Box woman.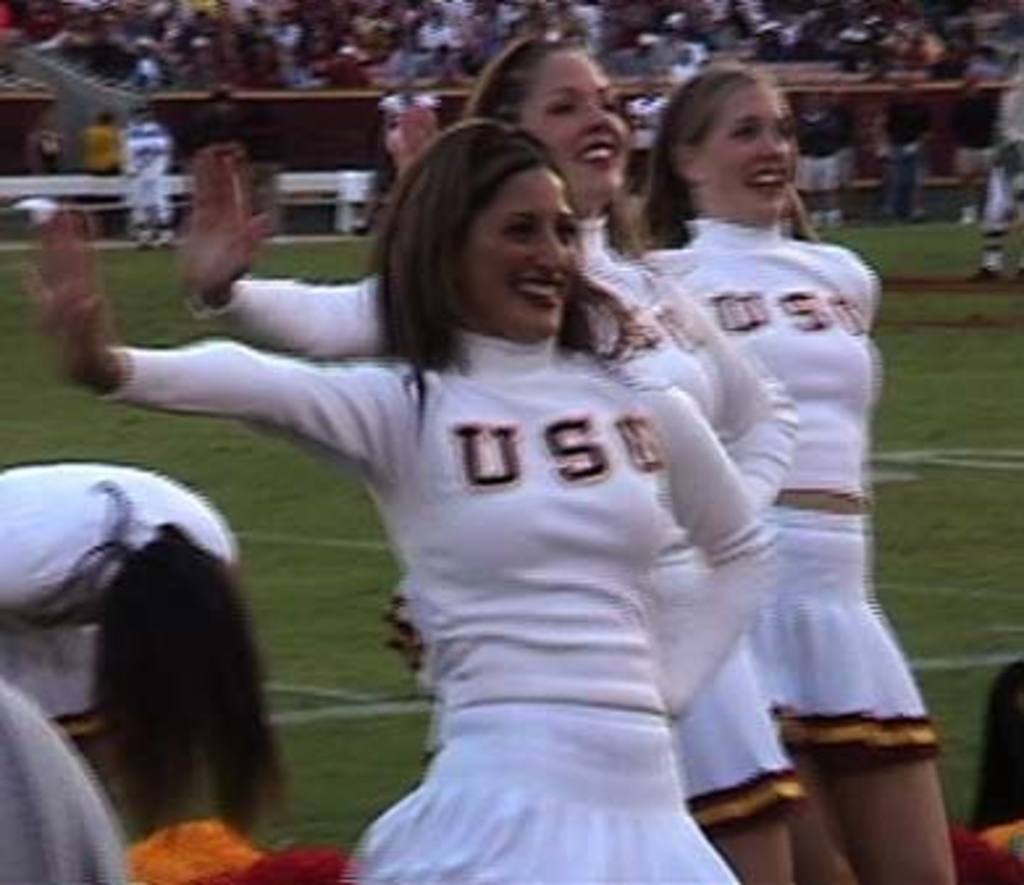
<region>383, 50, 956, 882</region>.
